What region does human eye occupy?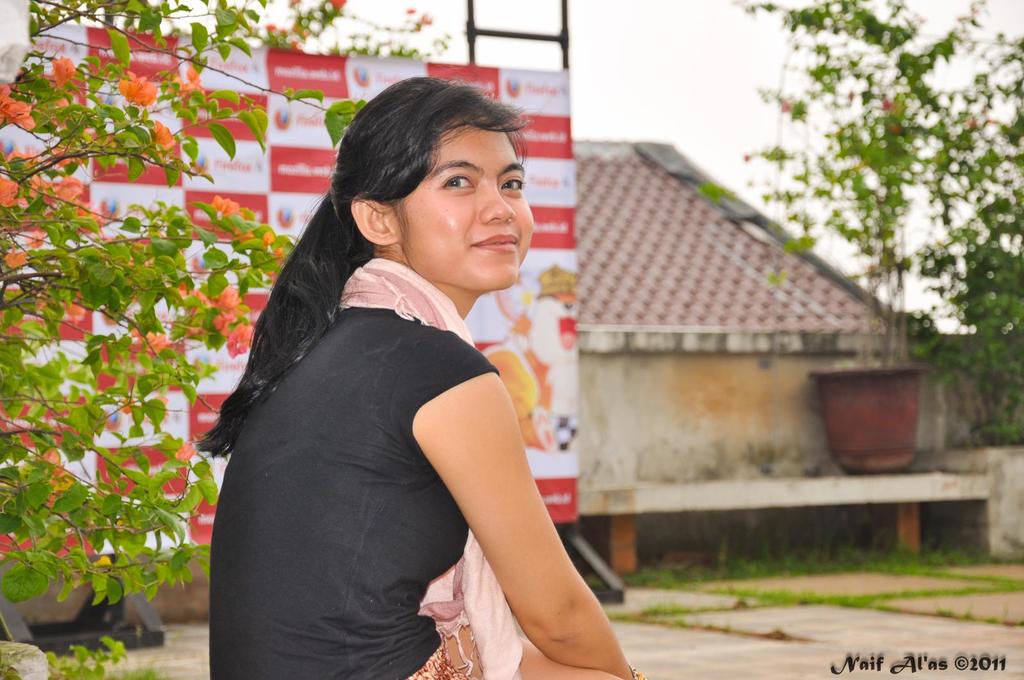
499, 173, 526, 195.
